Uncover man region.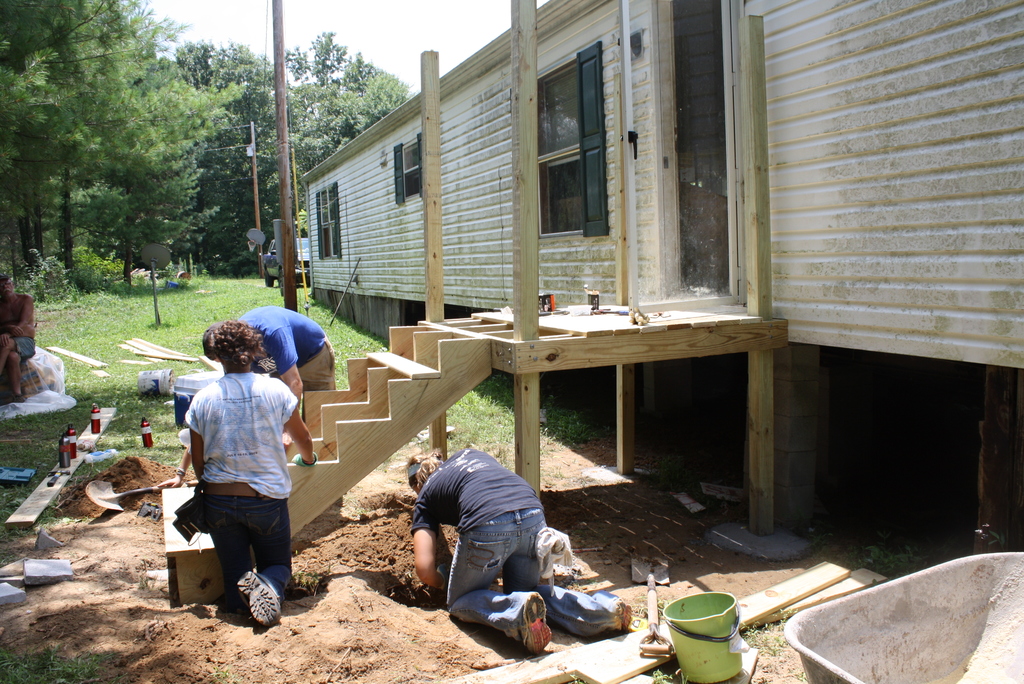
Uncovered: [399,443,634,655].
